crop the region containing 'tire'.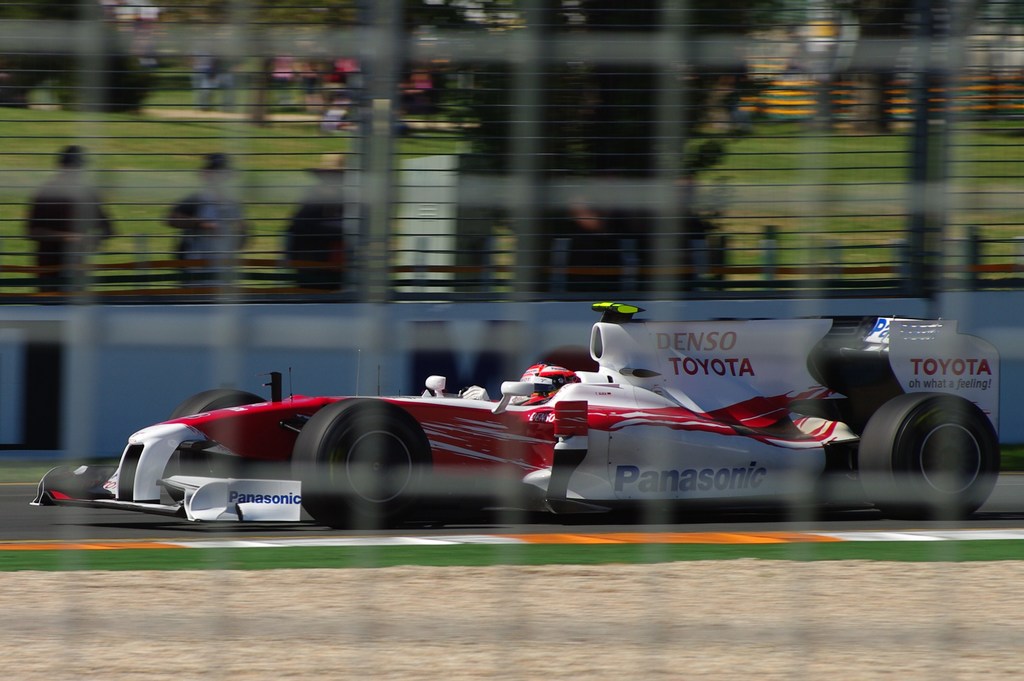
Crop region: bbox(166, 385, 263, 418).
